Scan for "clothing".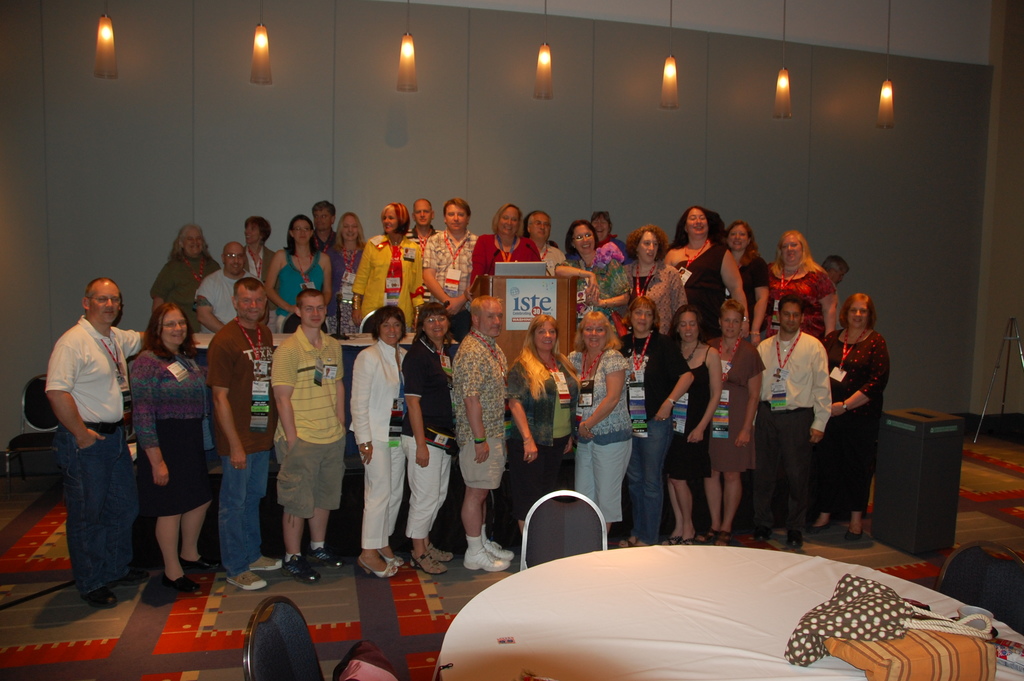
Scan result: 422:227:475:329.
